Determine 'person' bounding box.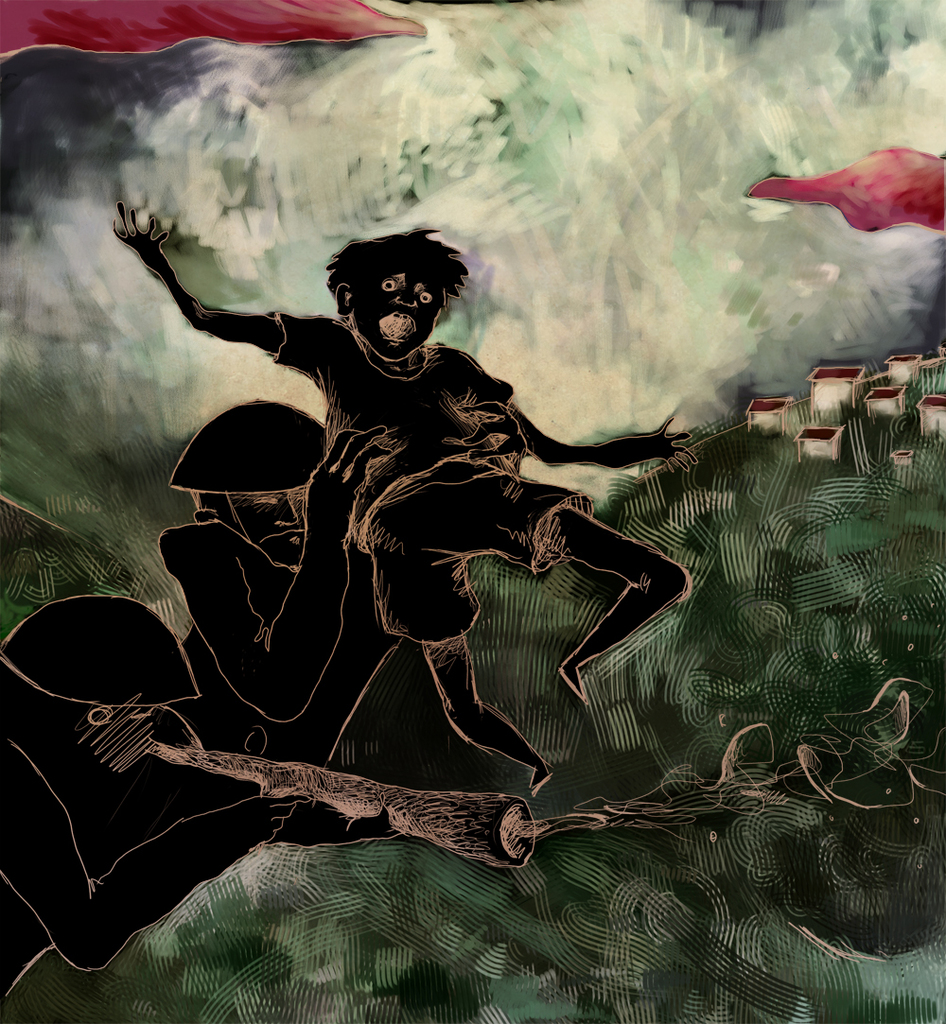
Determined: locate(164, 402, 417, 767).
